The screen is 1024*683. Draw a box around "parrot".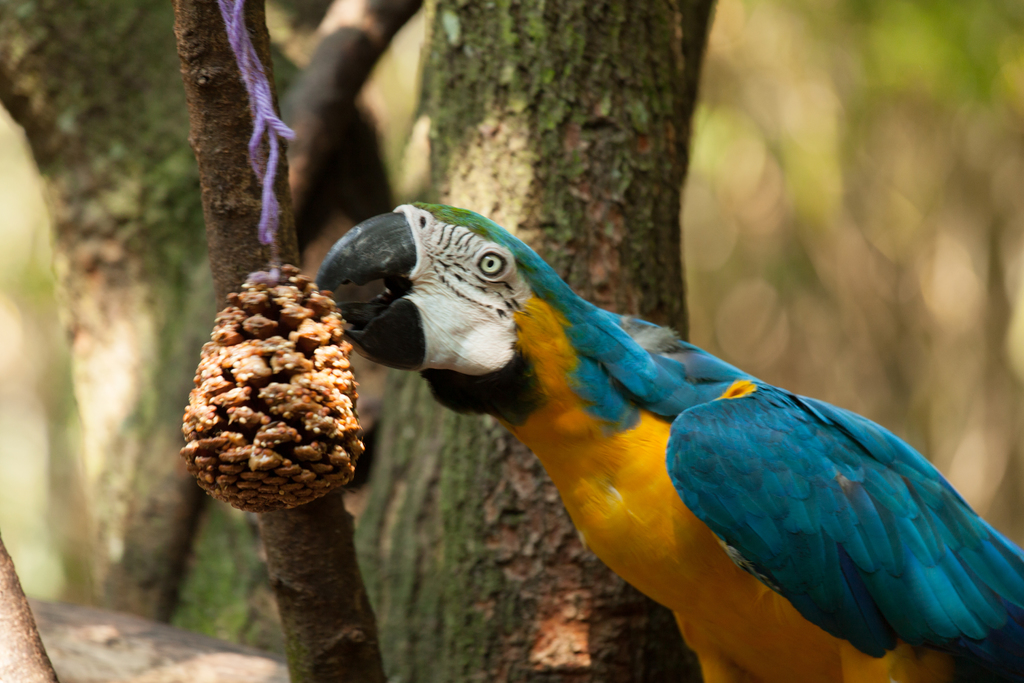
Rect(317, 199, 1023, 682).
